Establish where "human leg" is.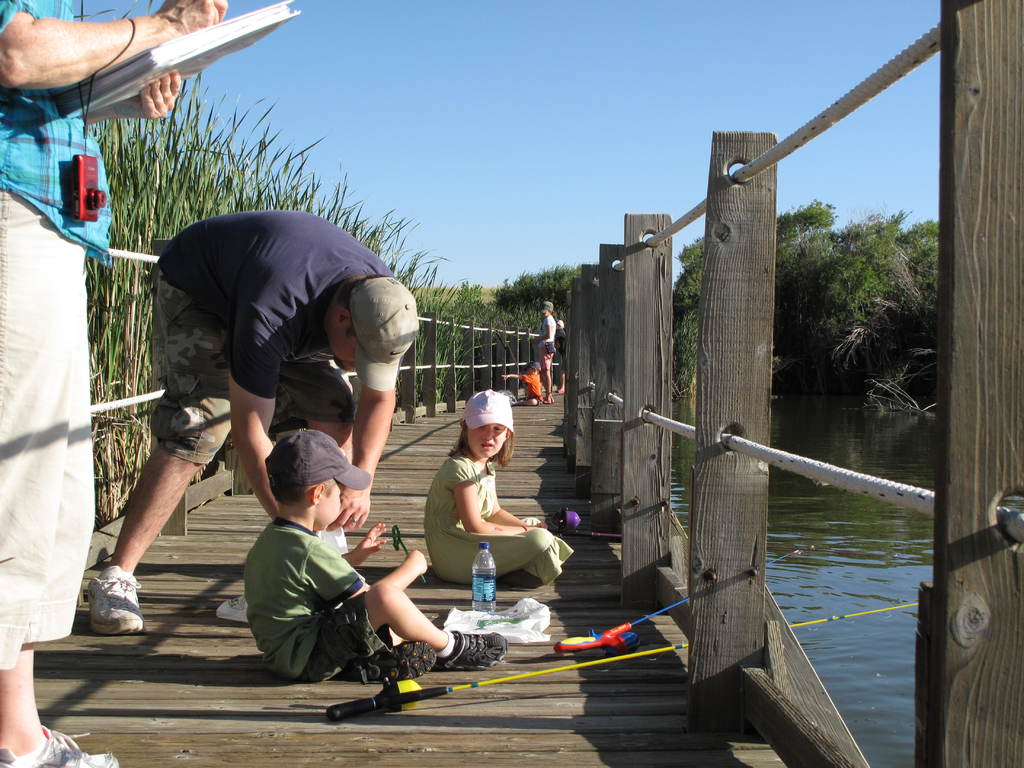
Established at [left=84, top=257, right=230, bottom=632].
